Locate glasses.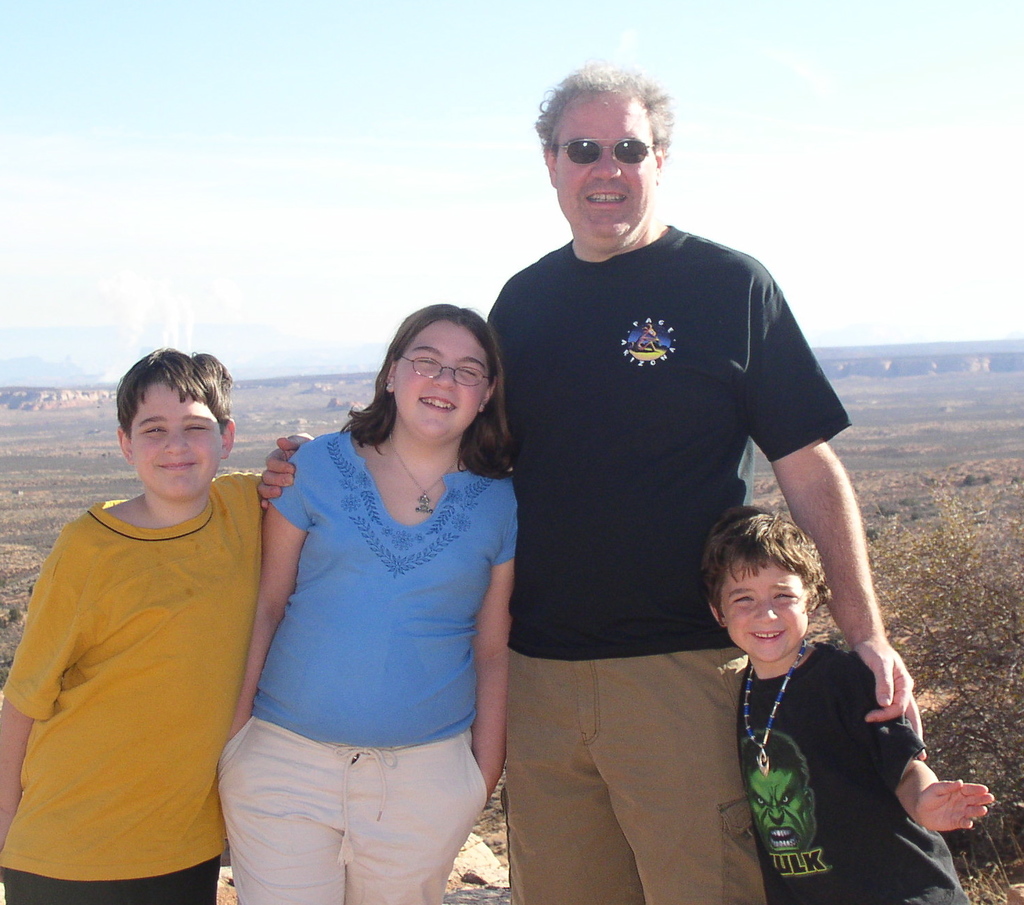
Bounding box: box(394, 353, 491, 384).
